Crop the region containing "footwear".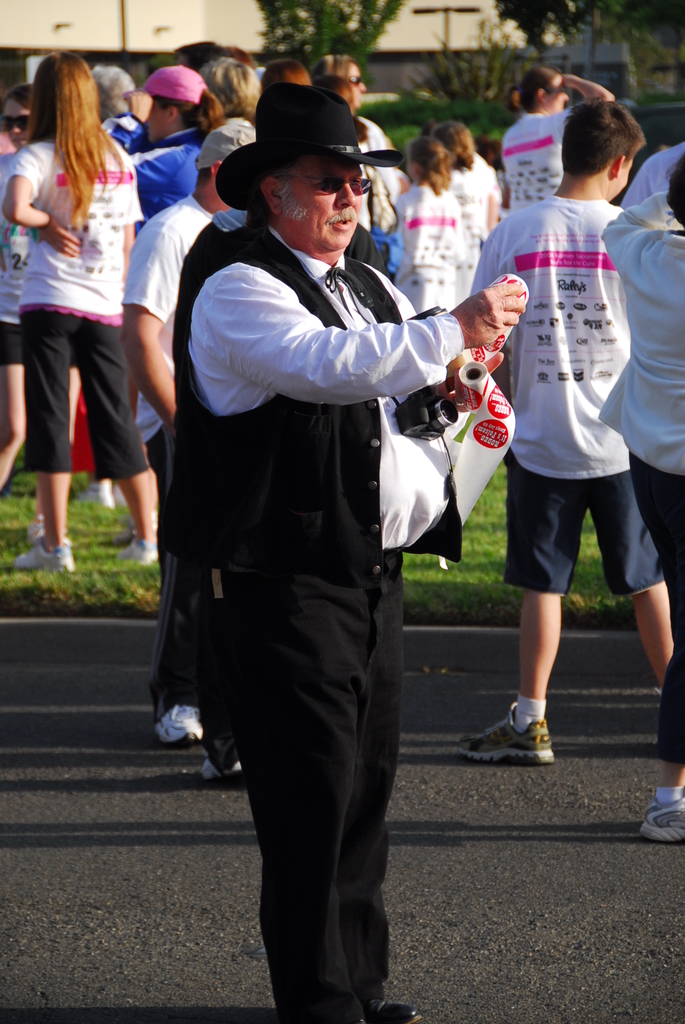
Crop region: box=[645, 772, 684, 834].
